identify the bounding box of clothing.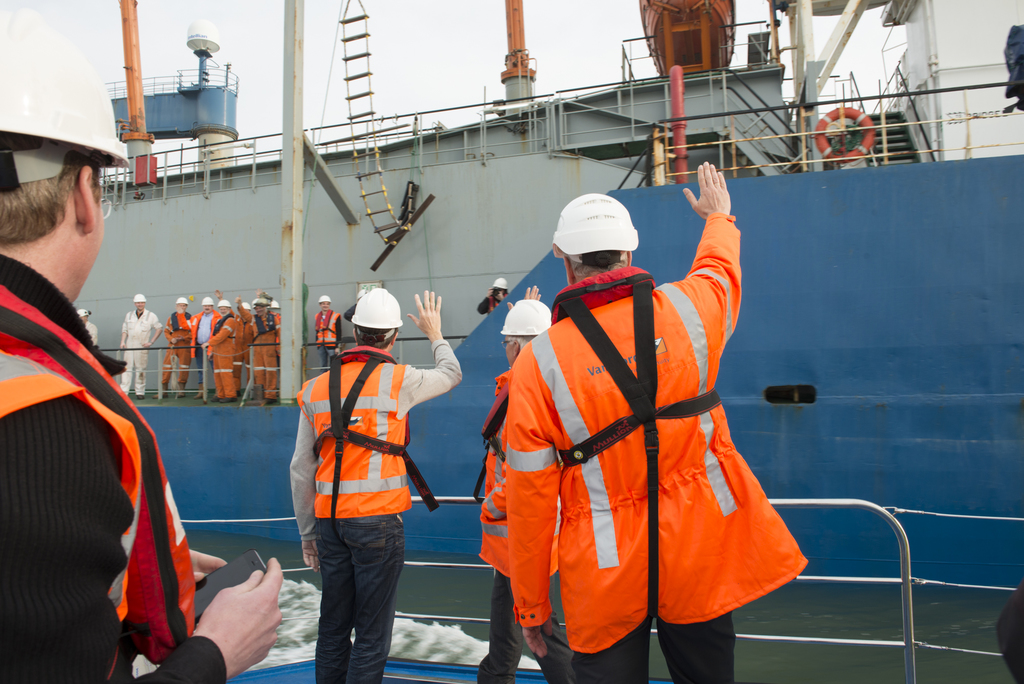
(left=275, top=338, right=465, bottom=683).
